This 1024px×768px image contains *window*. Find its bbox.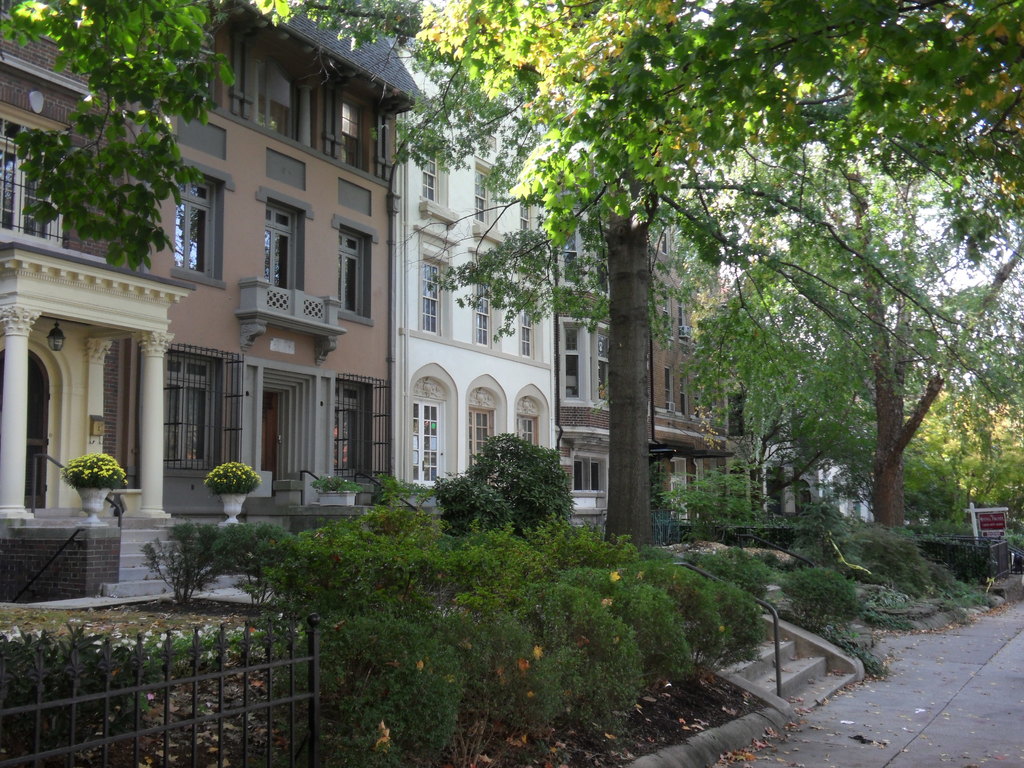
x1=472, y1=280, x2=491, y2=345.
